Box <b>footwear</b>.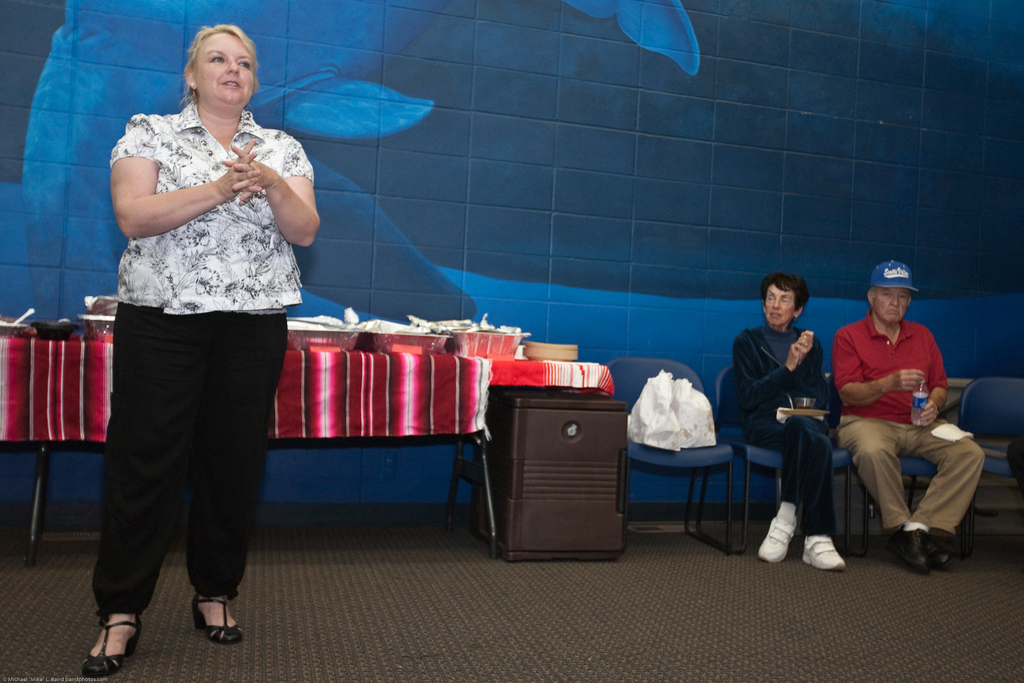
(x1=886, y1=523, x2=930, y2=572).
